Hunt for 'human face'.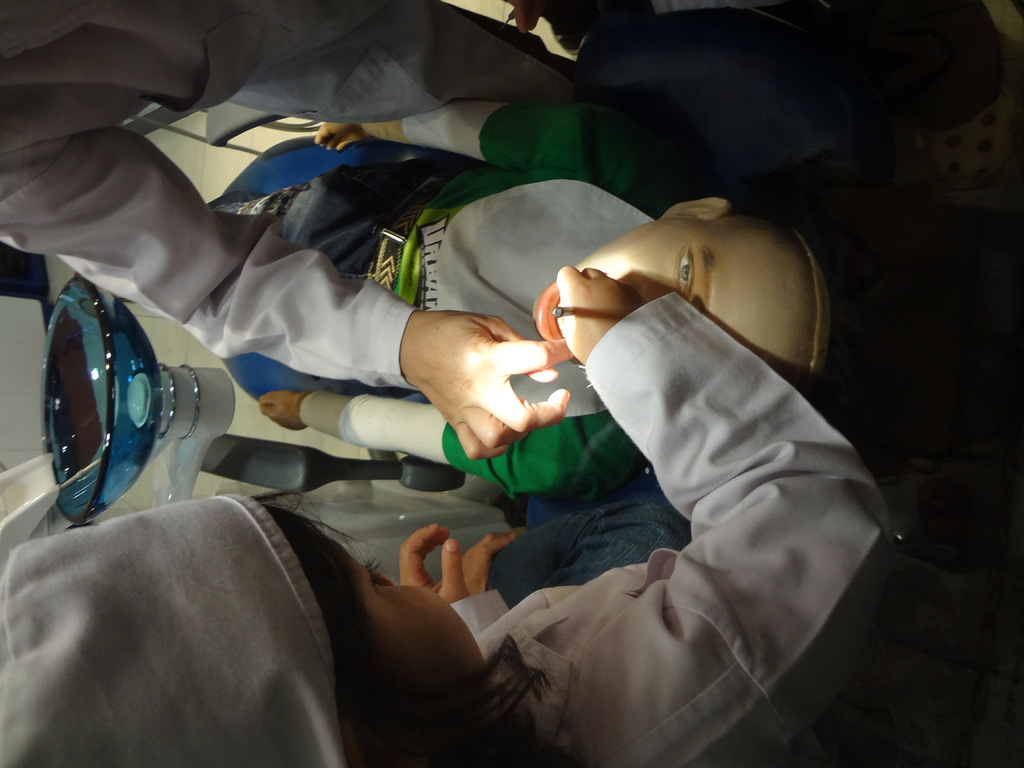
Hunted down at <region>531, 213, 811, 379</region>.
